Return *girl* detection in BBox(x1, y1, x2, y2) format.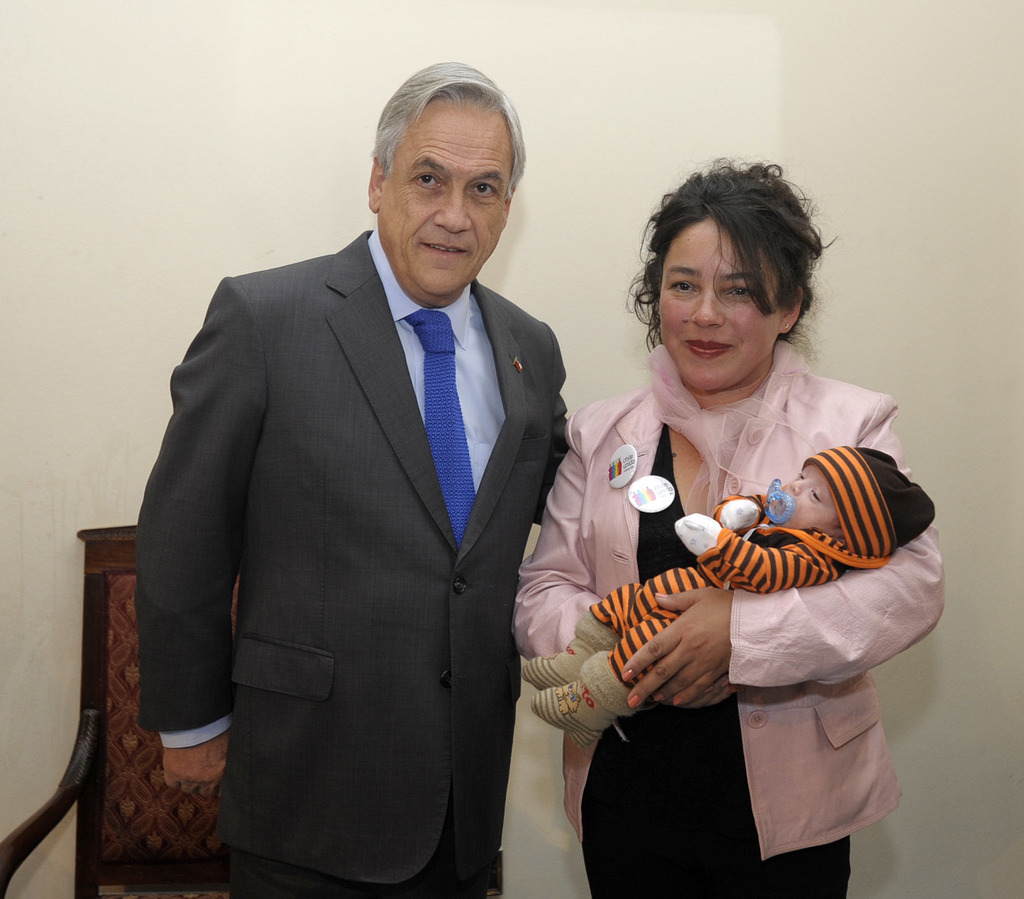
BBox(505, 441, 924, 740).
